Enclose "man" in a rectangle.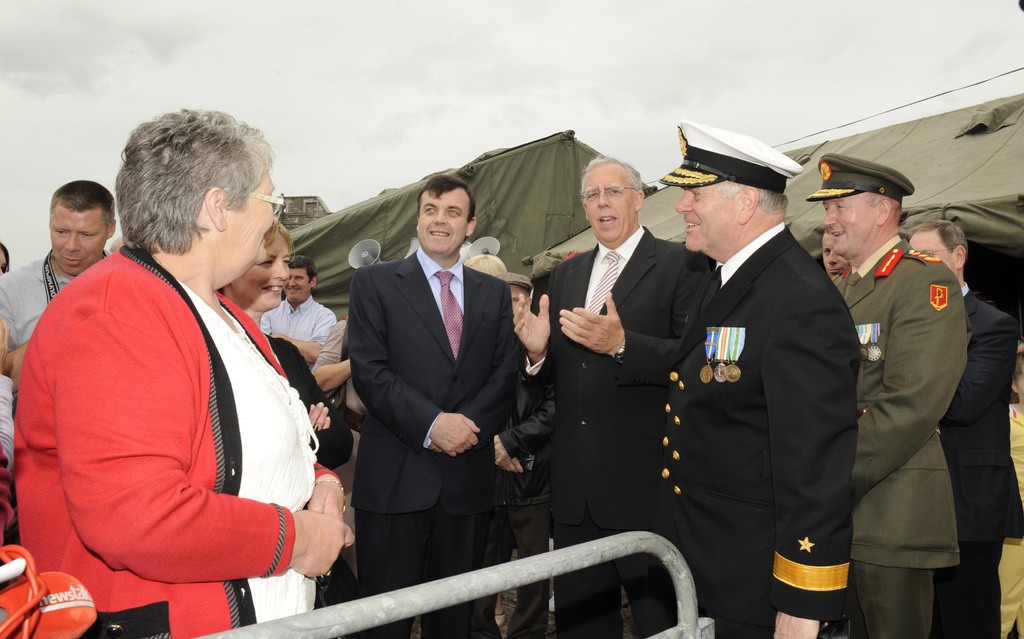
bbox(661, 103, 865, 638).
